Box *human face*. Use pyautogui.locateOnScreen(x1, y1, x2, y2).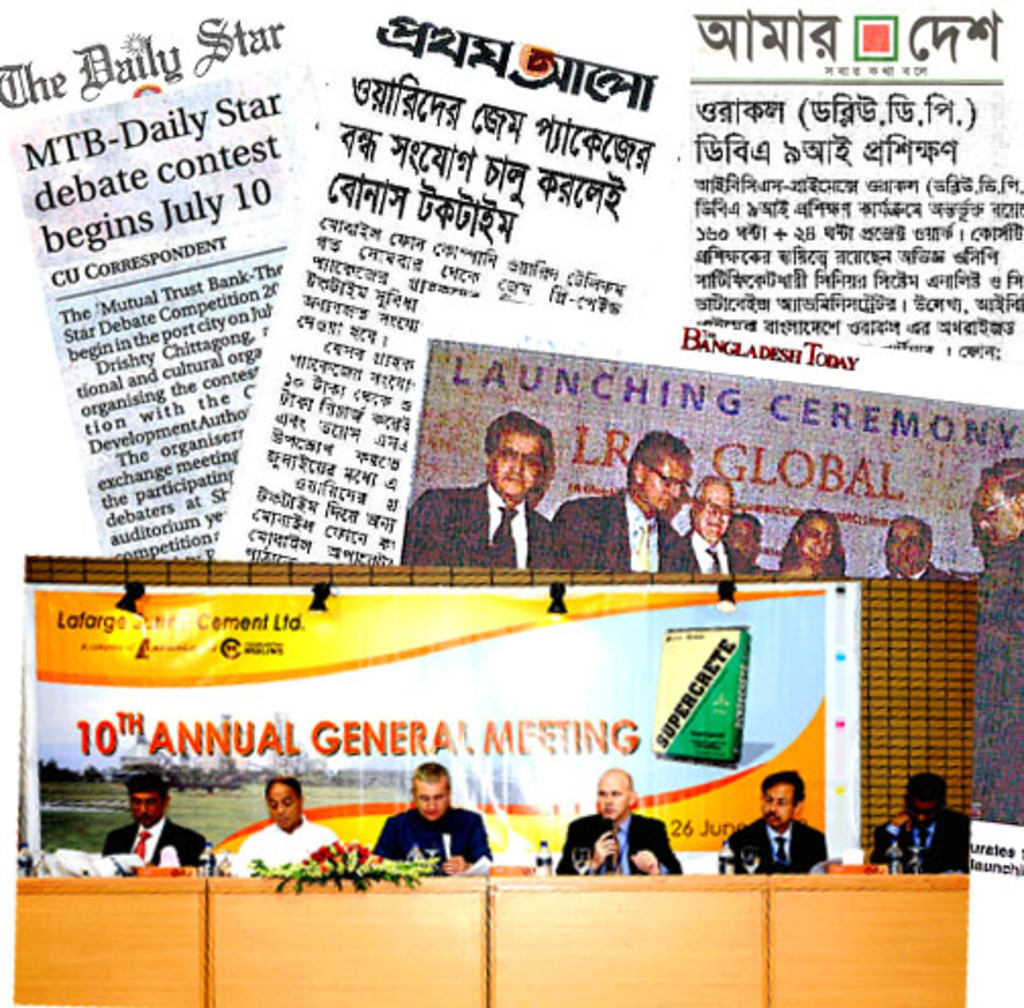
pyautogui.locateOnScreen(132, 794, 161, 827).
